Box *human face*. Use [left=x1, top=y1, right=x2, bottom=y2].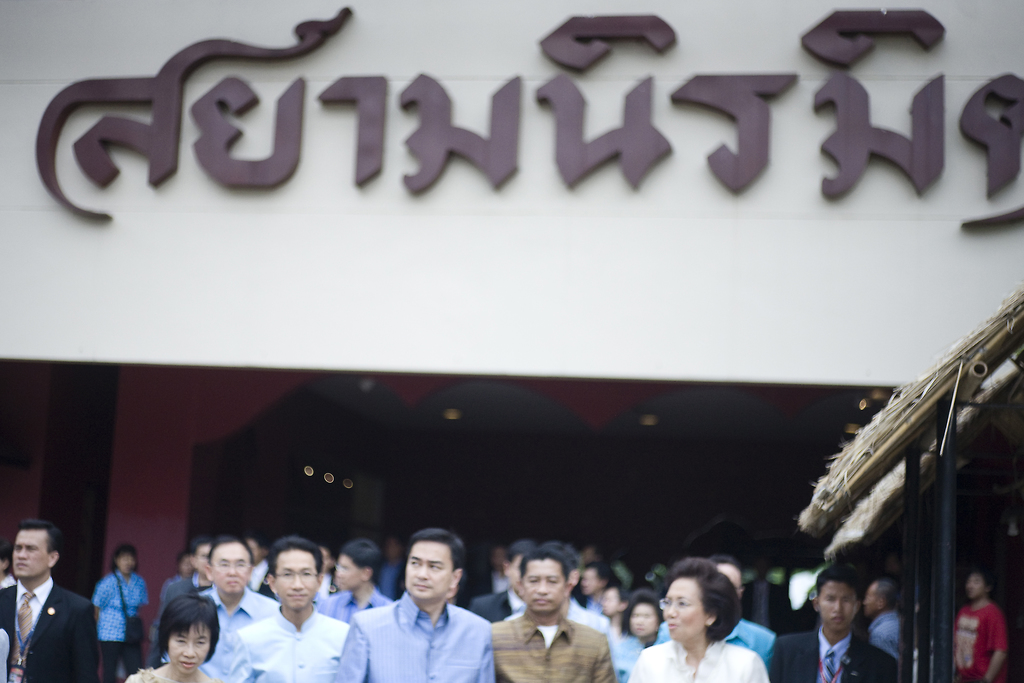
[left=819, top=580, right=860, bottom=626].
